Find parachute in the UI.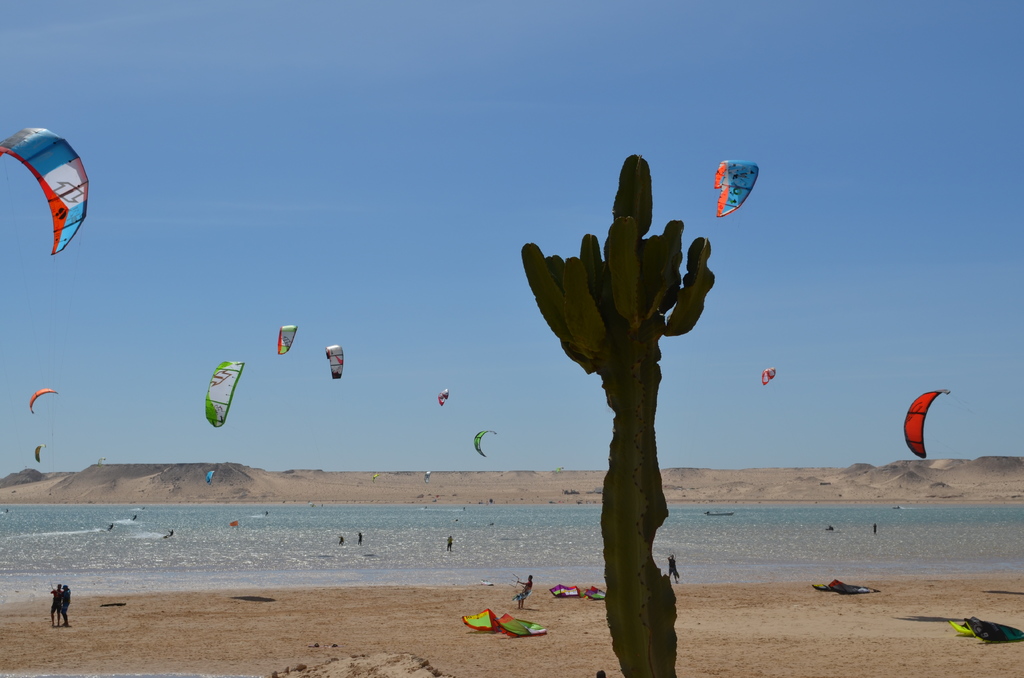
UI element at {"x1": 26, "y1": 386, "x2": 64, "y2": 412}.
